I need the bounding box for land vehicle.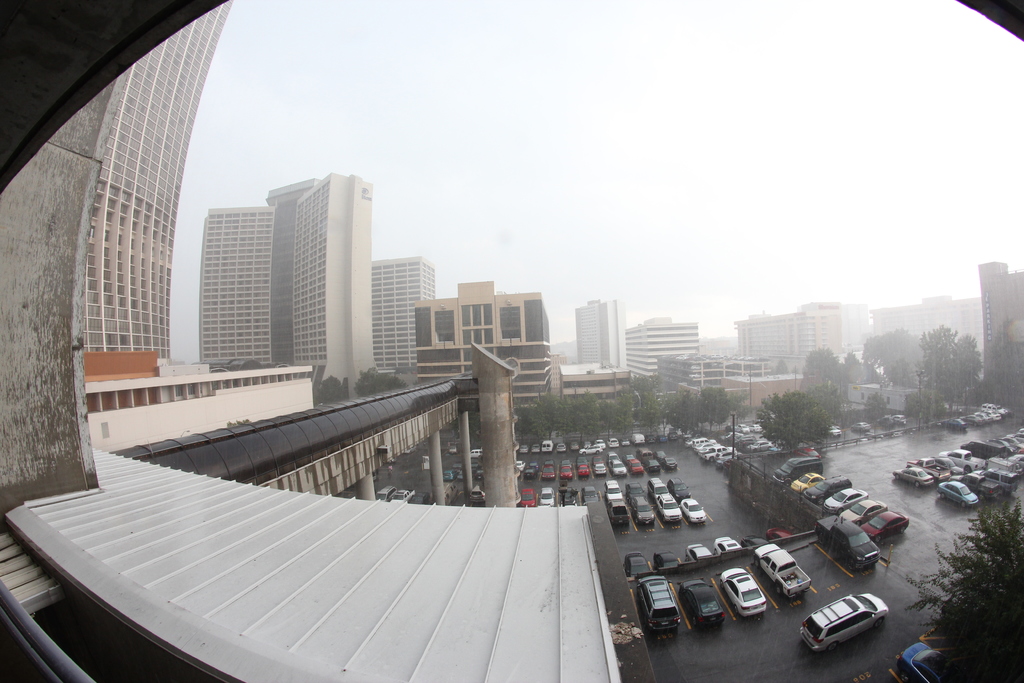
Here it is: 644/434/656/443.
